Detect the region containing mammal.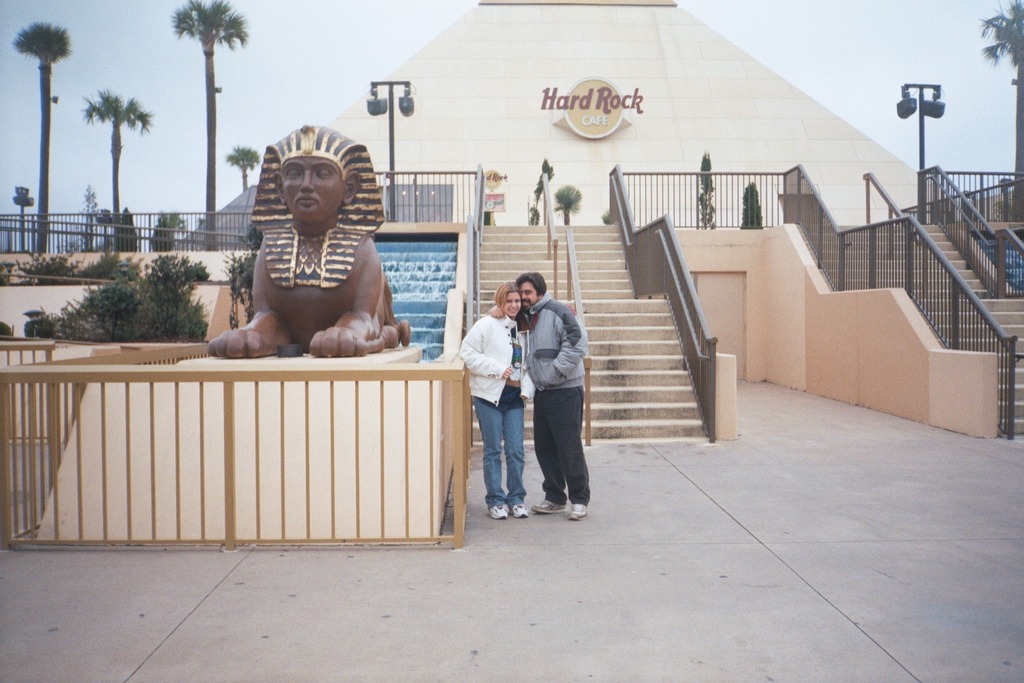
locate(455, 279, 531, 516).
